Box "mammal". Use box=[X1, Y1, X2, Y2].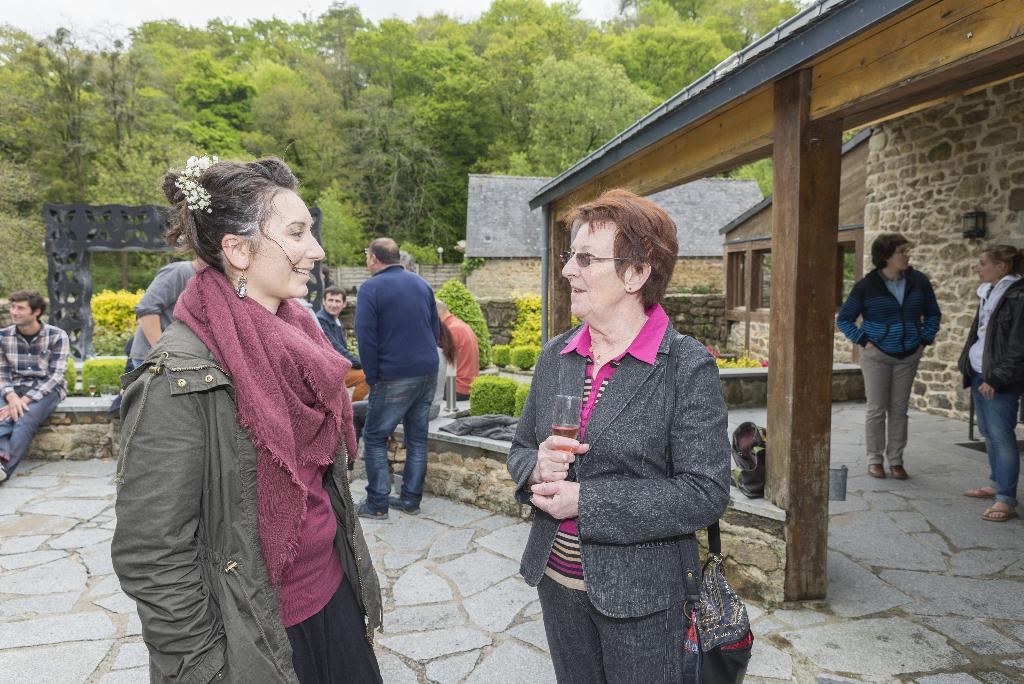
box=[316, 287, 369, 397].
